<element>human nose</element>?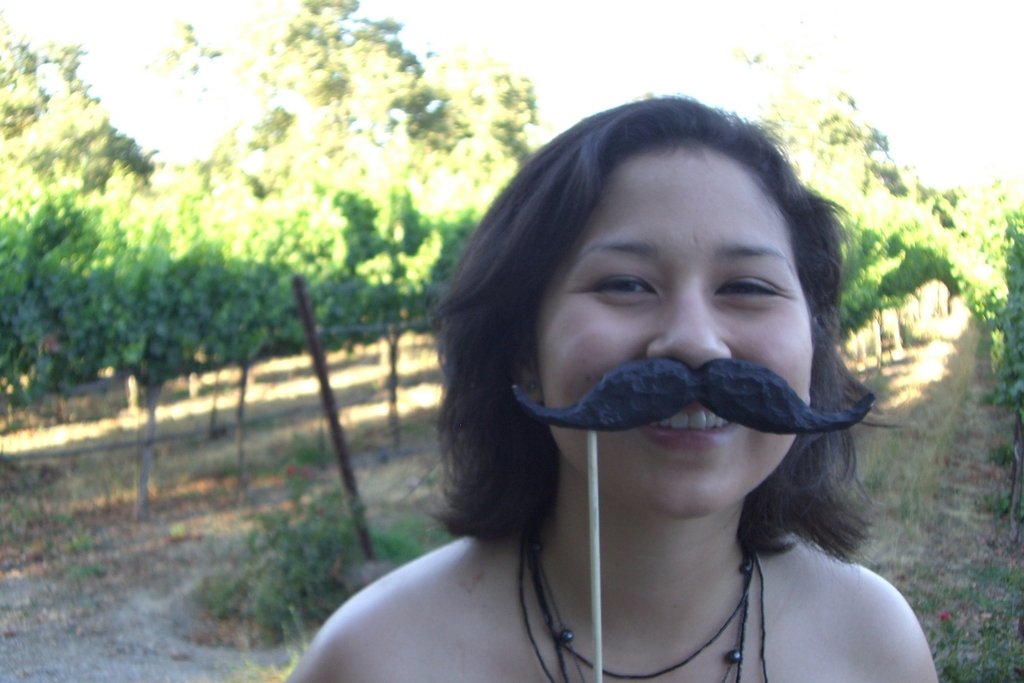
<bbox>647, 285, 729, 373</bbox>
